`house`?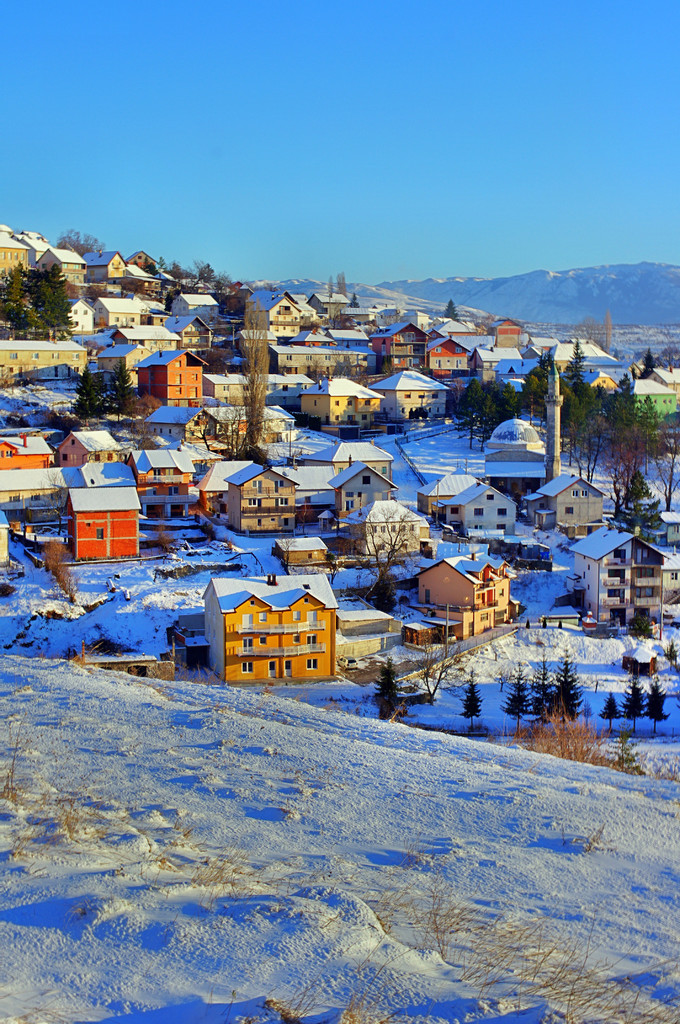
(522,472,608,542)
